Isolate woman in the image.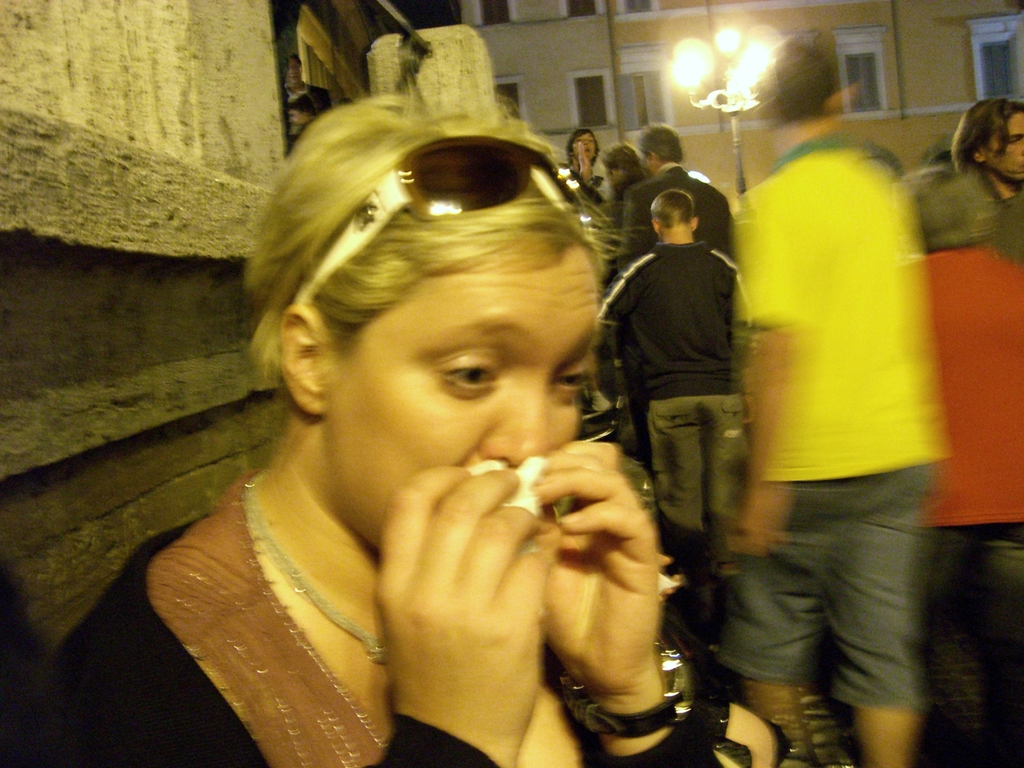
Isolated region: BBox(35, 86, 726, 767).
